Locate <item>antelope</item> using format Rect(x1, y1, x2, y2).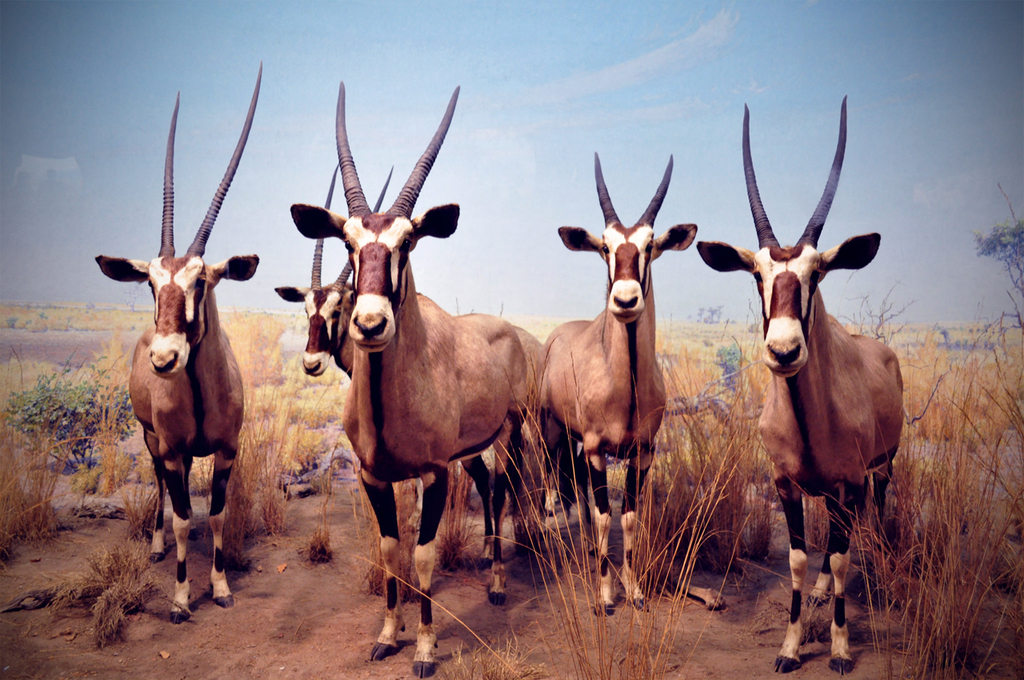
Rect(276, 161, 458, 506).
